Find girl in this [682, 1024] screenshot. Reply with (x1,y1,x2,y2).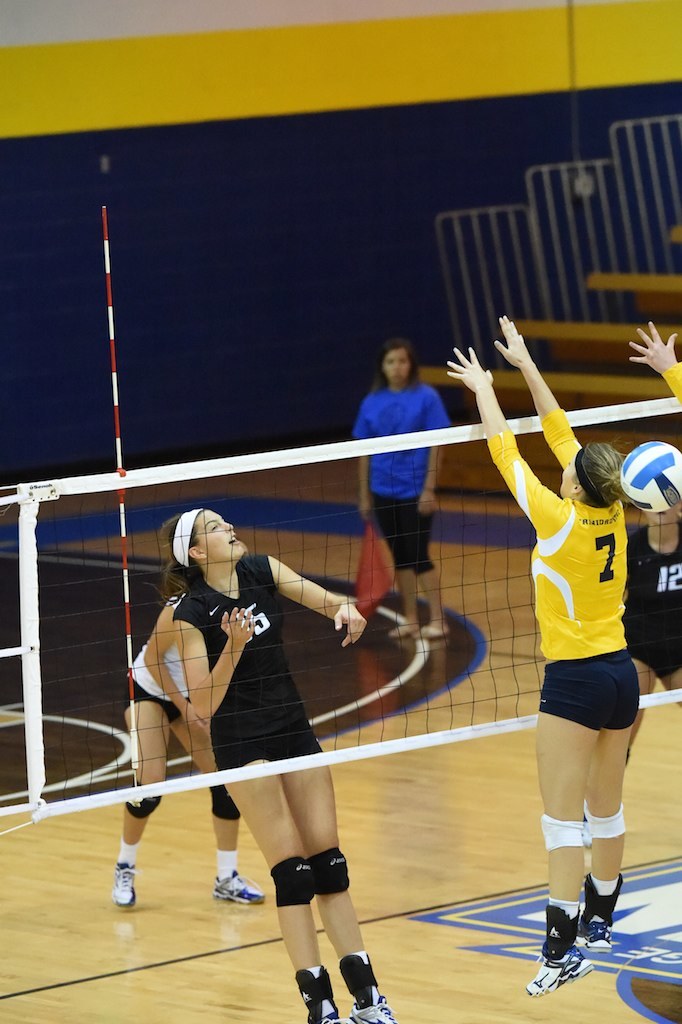
(113,586,268,909).
